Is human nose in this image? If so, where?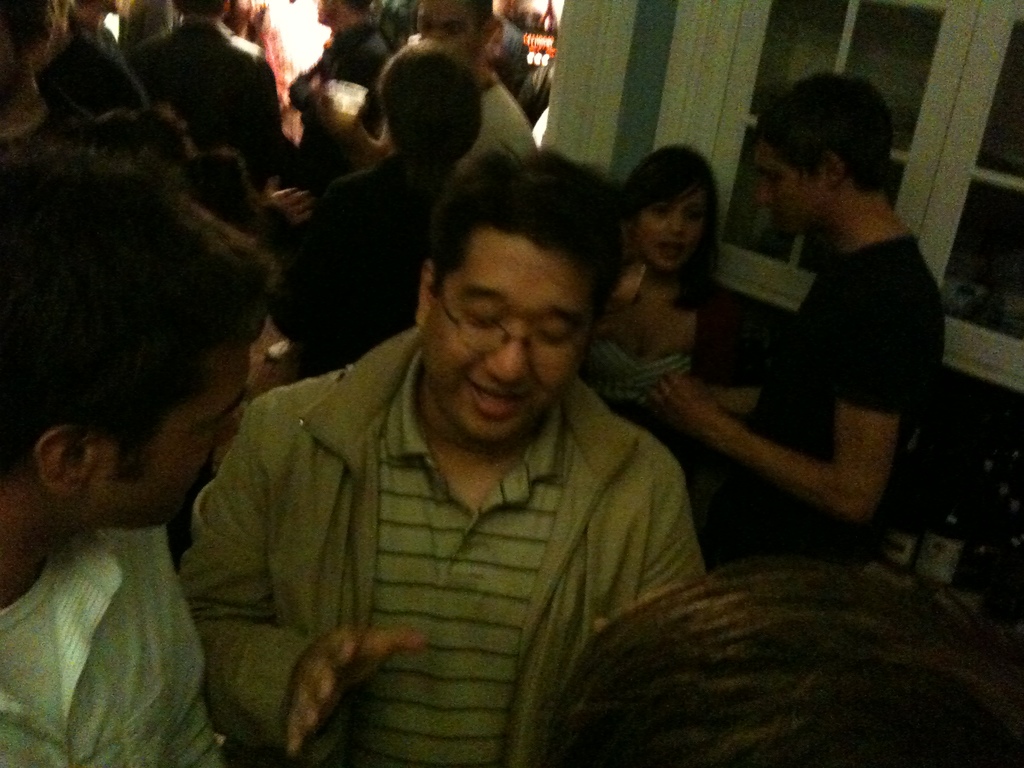
Yes, at locate(758, 179, 772, 204).
